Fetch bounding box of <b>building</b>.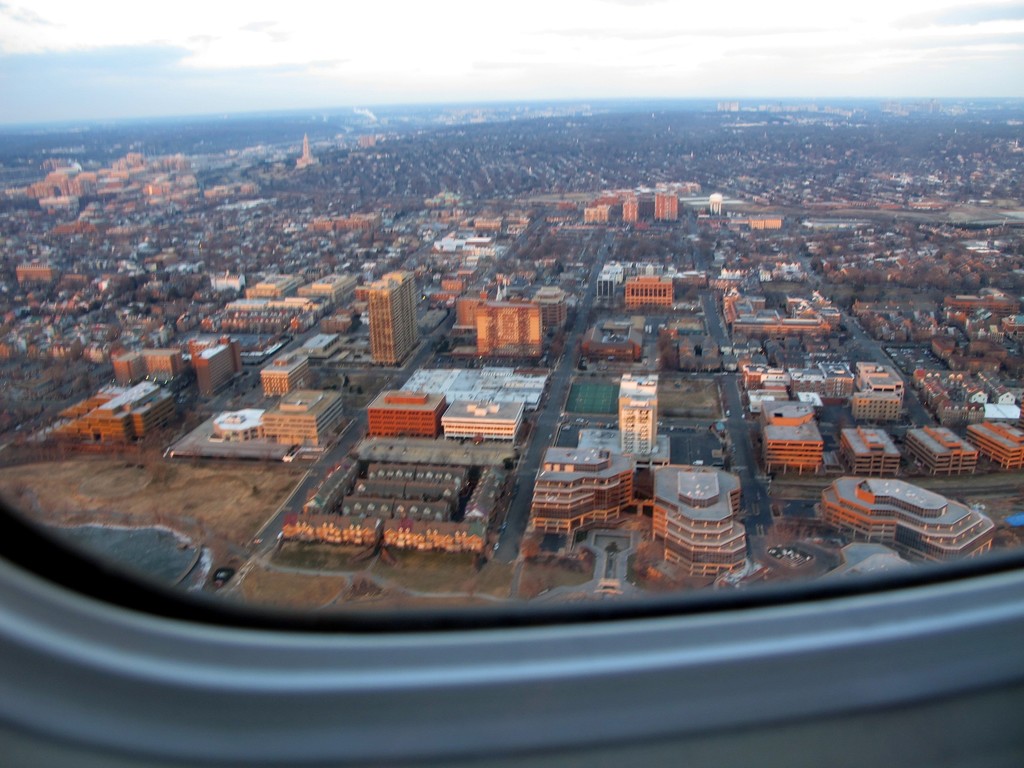
Bbox: left=967, top=415, right=1023, bottom=468.
